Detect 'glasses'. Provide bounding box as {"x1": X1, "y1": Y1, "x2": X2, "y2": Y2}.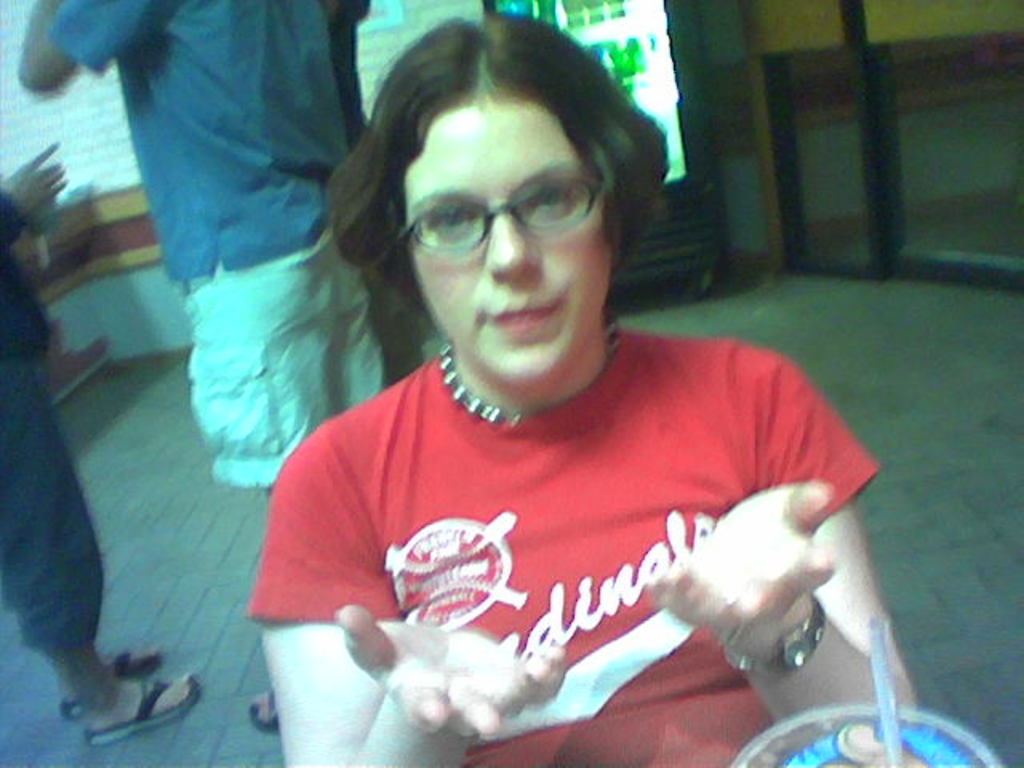
{"x1": 390, "y1": 152, "x2": 605, "y2": 259}.
